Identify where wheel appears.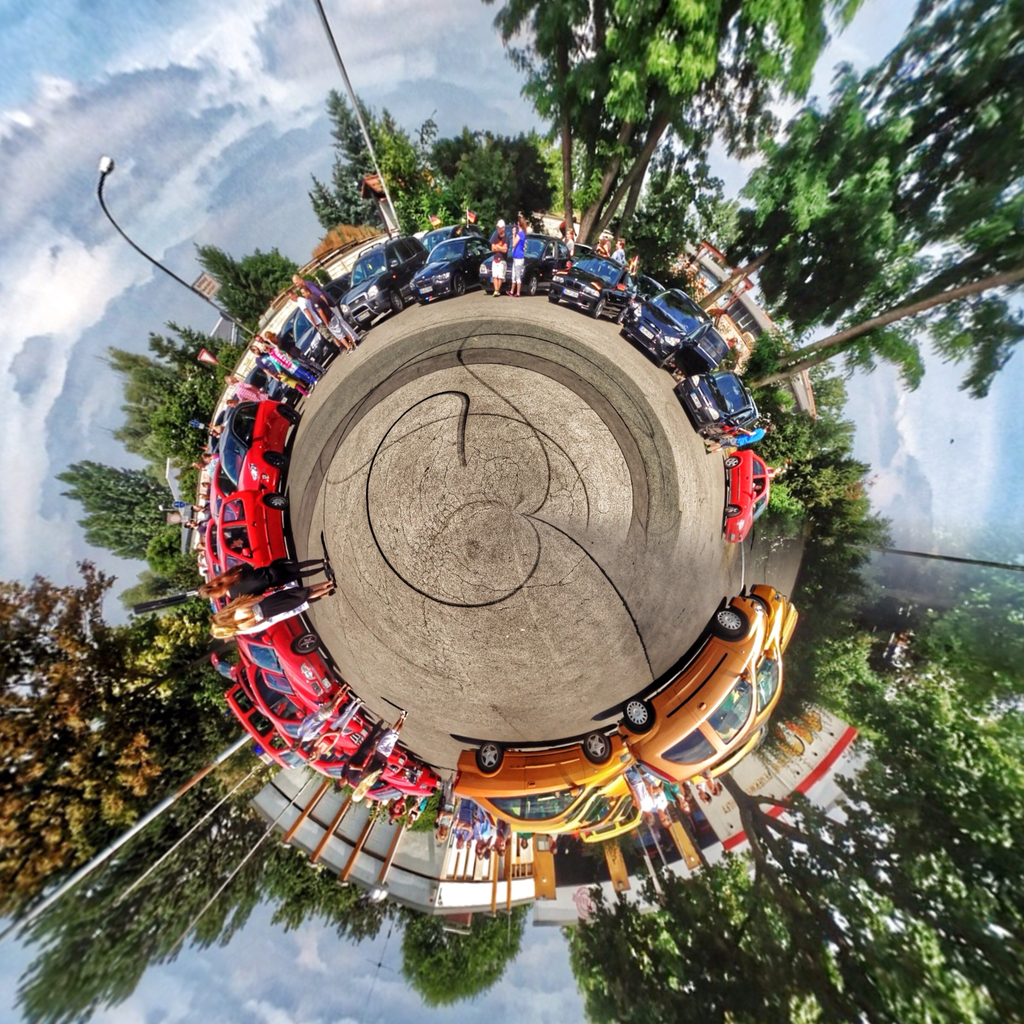
Appears at <box>675,378,687,394</box>.
